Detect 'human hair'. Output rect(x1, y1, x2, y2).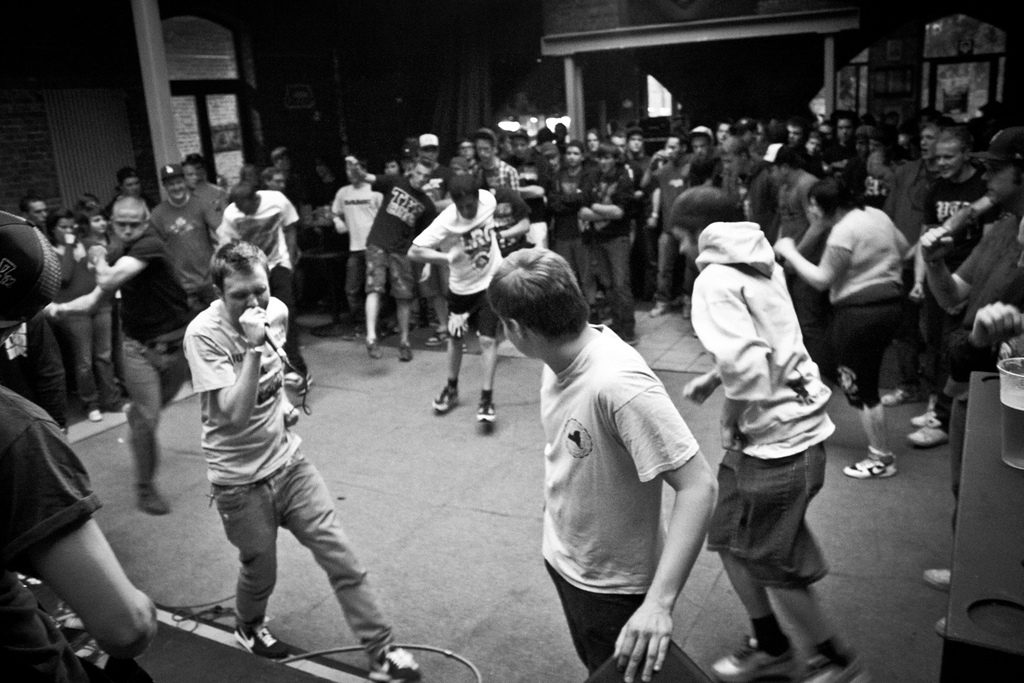
rect(445, 166, 473, 201).
